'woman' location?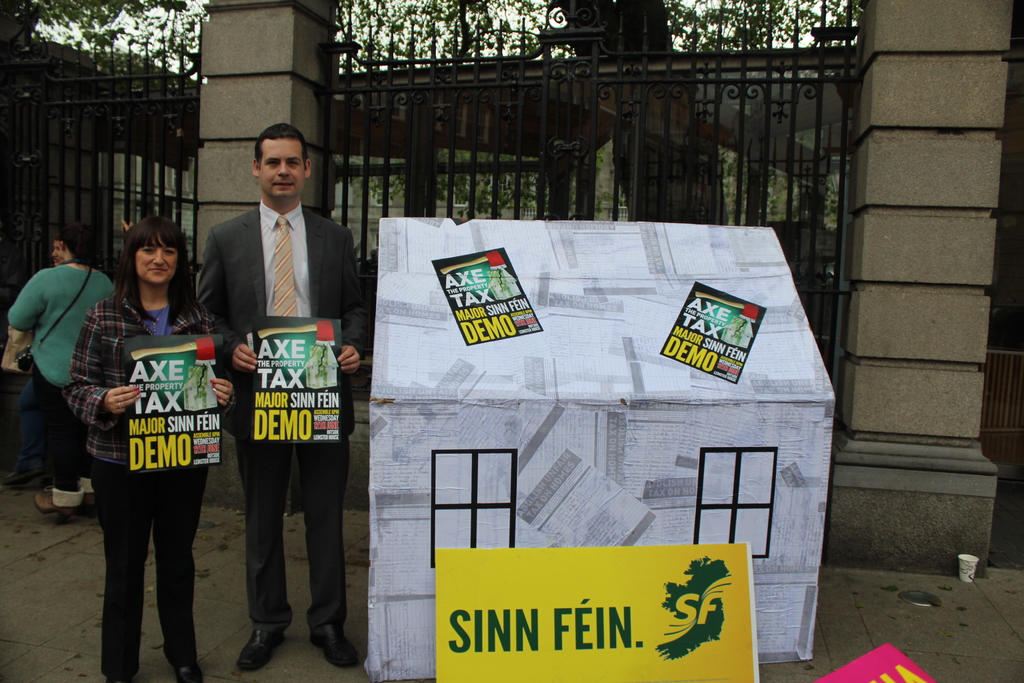
<bbox>4, 230, 63, 486</bbox>
